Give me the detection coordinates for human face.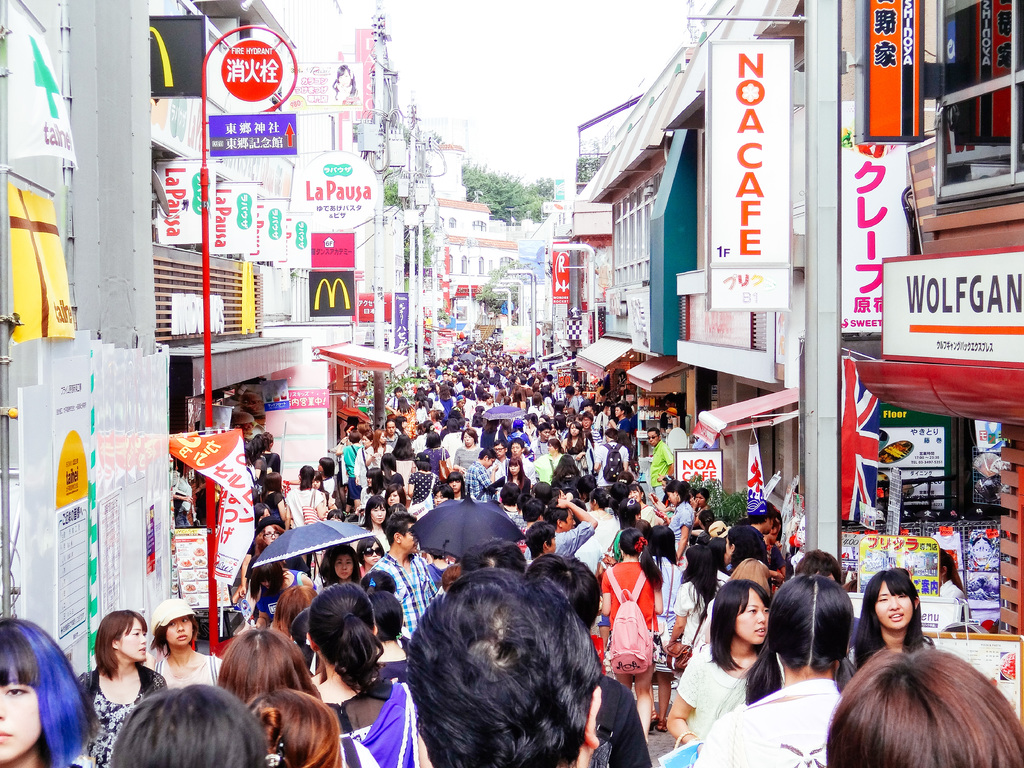
BBox(368, 502, 388, 524).
